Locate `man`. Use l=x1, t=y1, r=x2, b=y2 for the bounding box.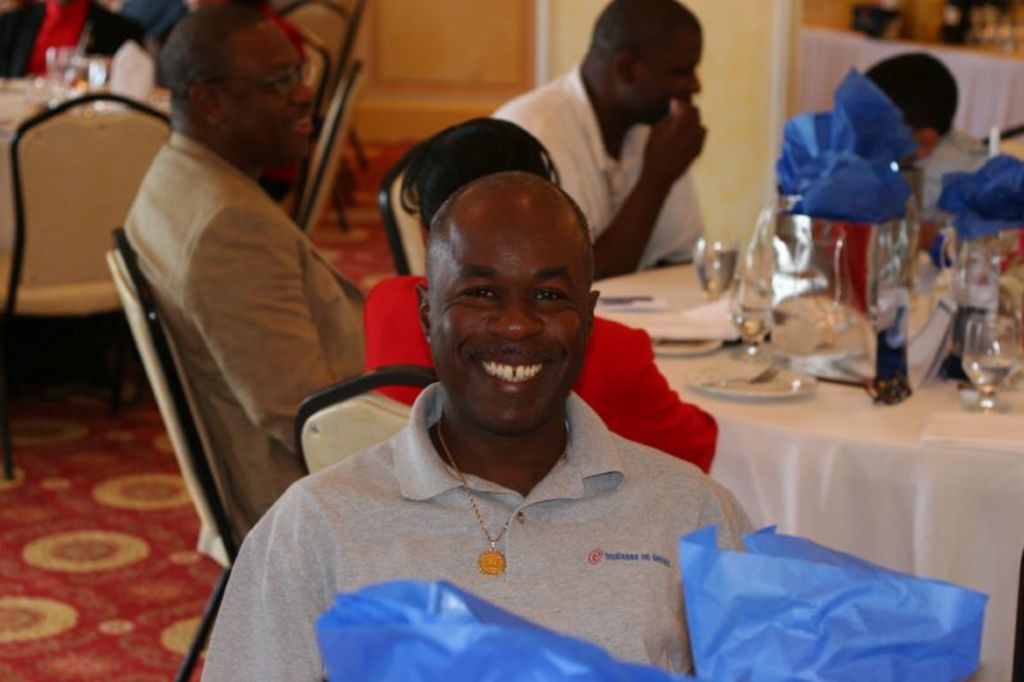
l=486, t=0, r=705, b=284.
